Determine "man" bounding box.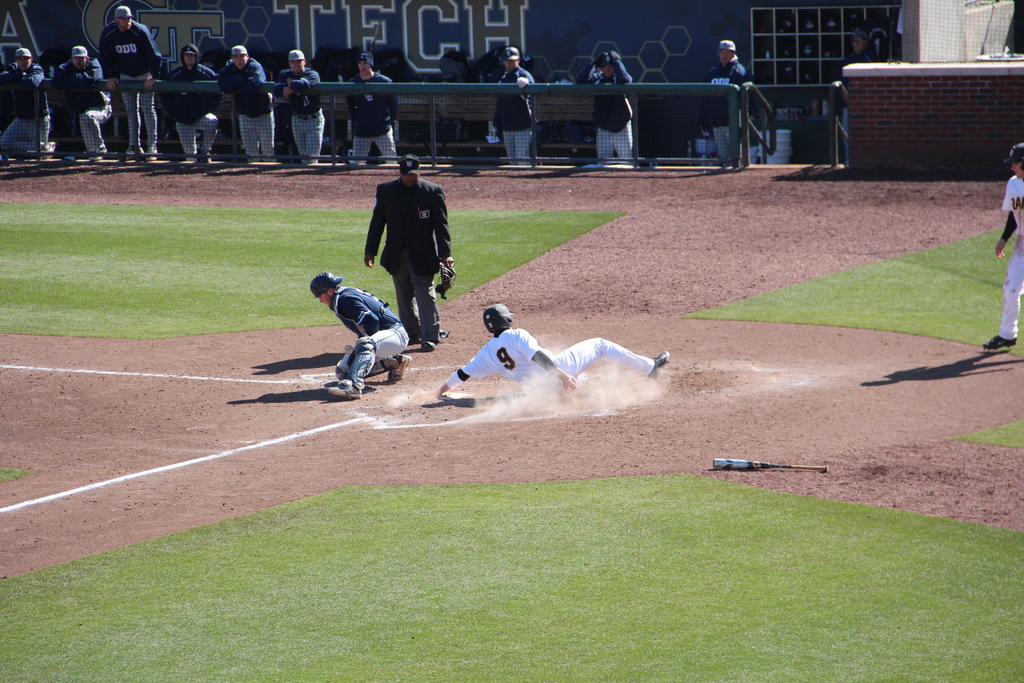
Determined: x1=366 y1=142 x2=459 y2=338.
